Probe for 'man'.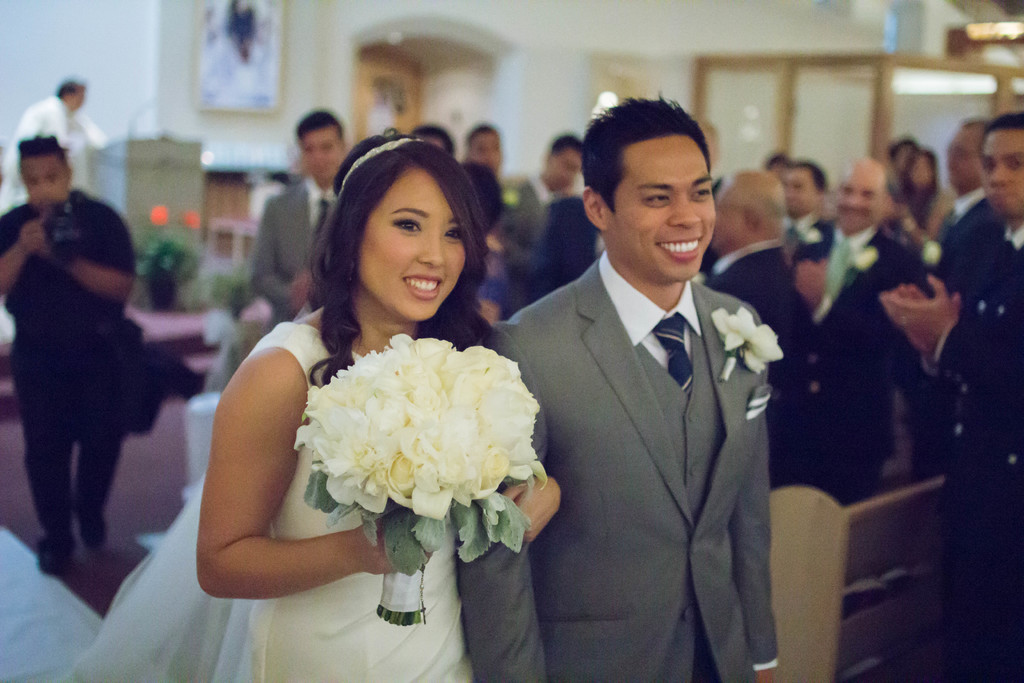
Probe result: <region>875, 108, 1023, 682</region>.
